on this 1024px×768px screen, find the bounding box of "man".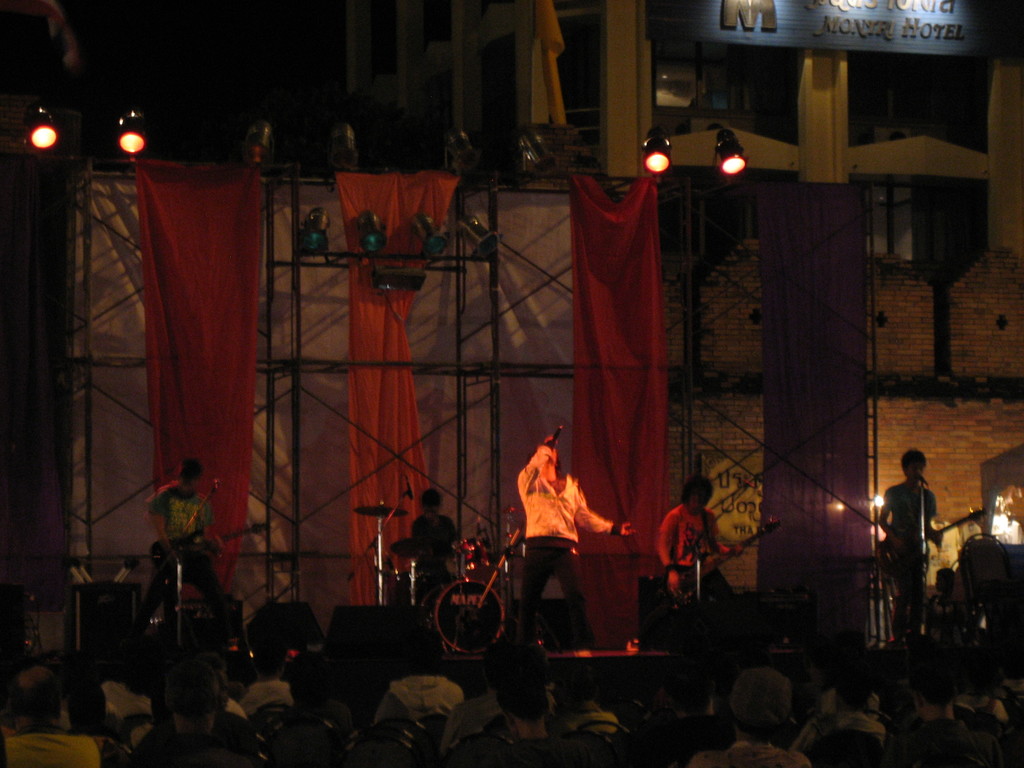
Bounding box: pyautogui.locateOnScreen(791, 675, 887, 755).
